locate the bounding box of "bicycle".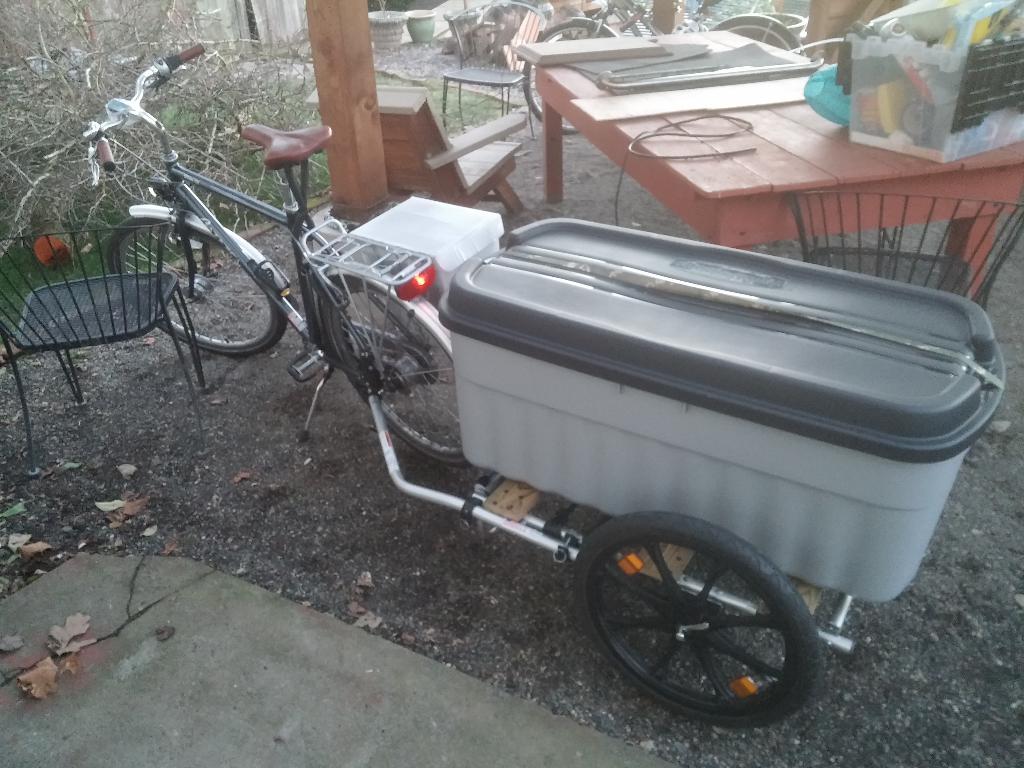
Bounding box: 50:102:504:450.
